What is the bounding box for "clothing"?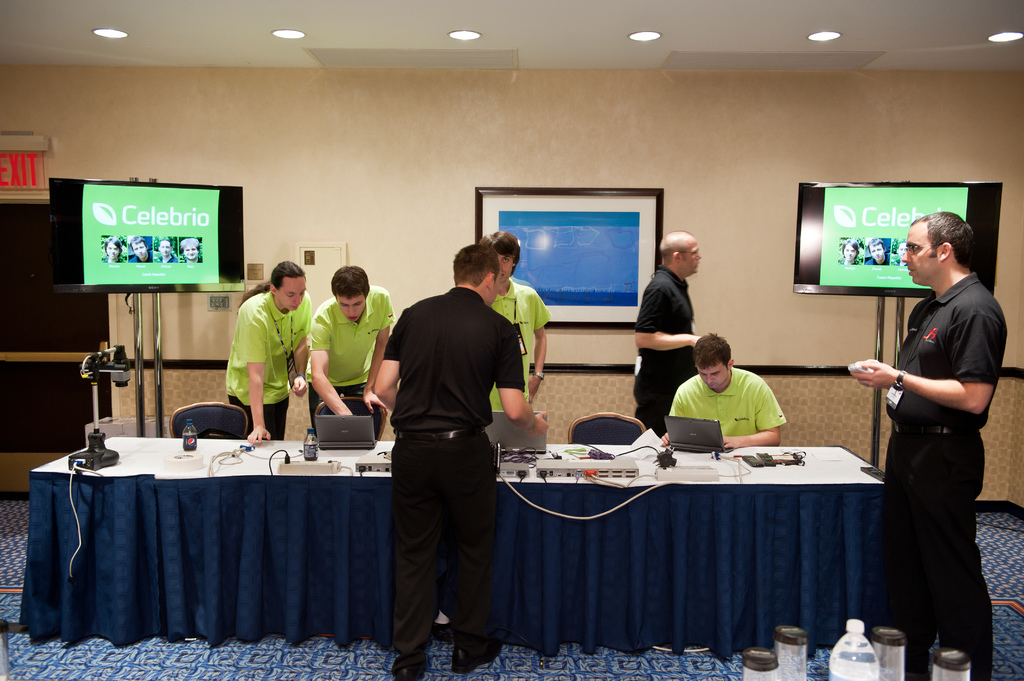
<region>225, 289, 314, 439</region>.
